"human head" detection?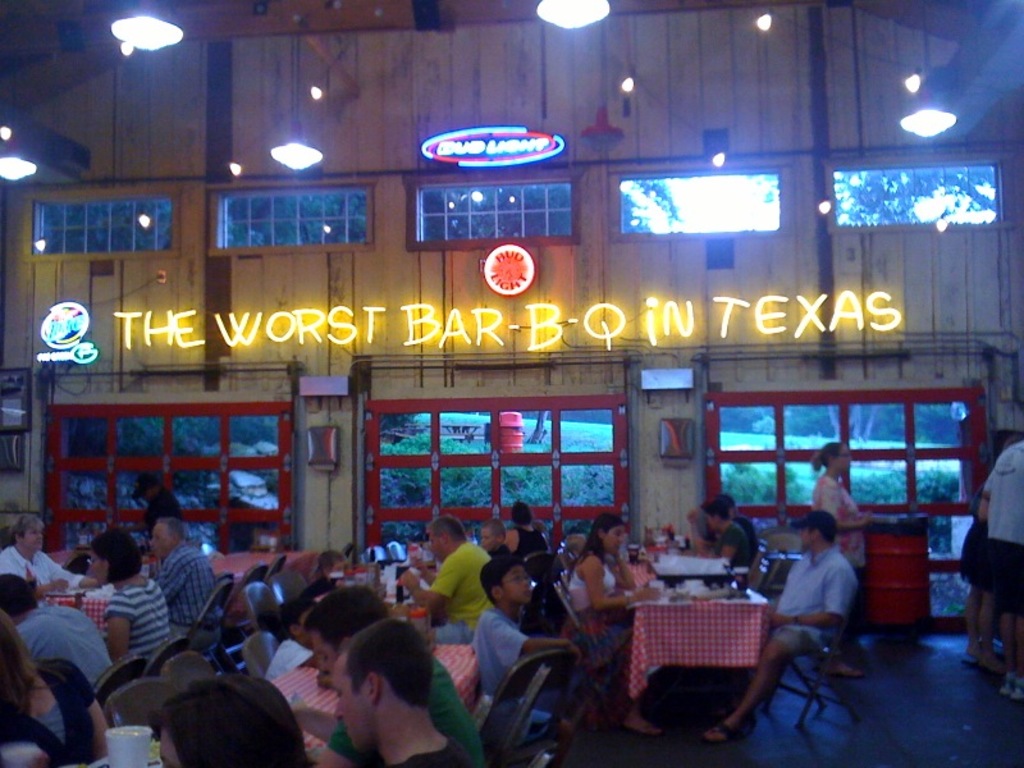
[317, 548, 348, 580]
